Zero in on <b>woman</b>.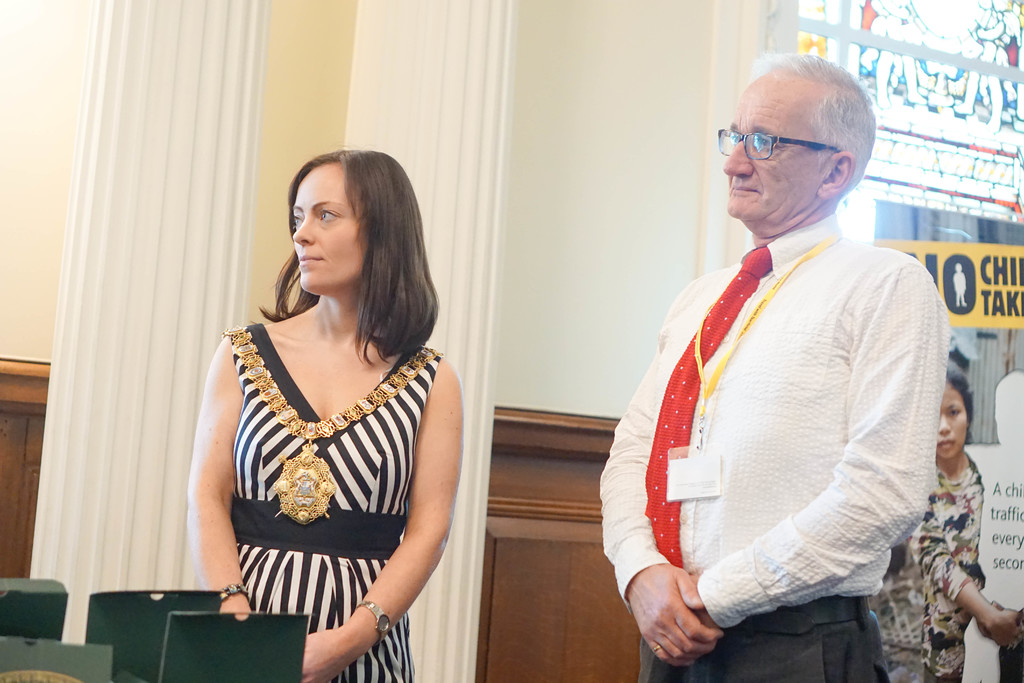
Zeroed in: 186/125/463/659.
